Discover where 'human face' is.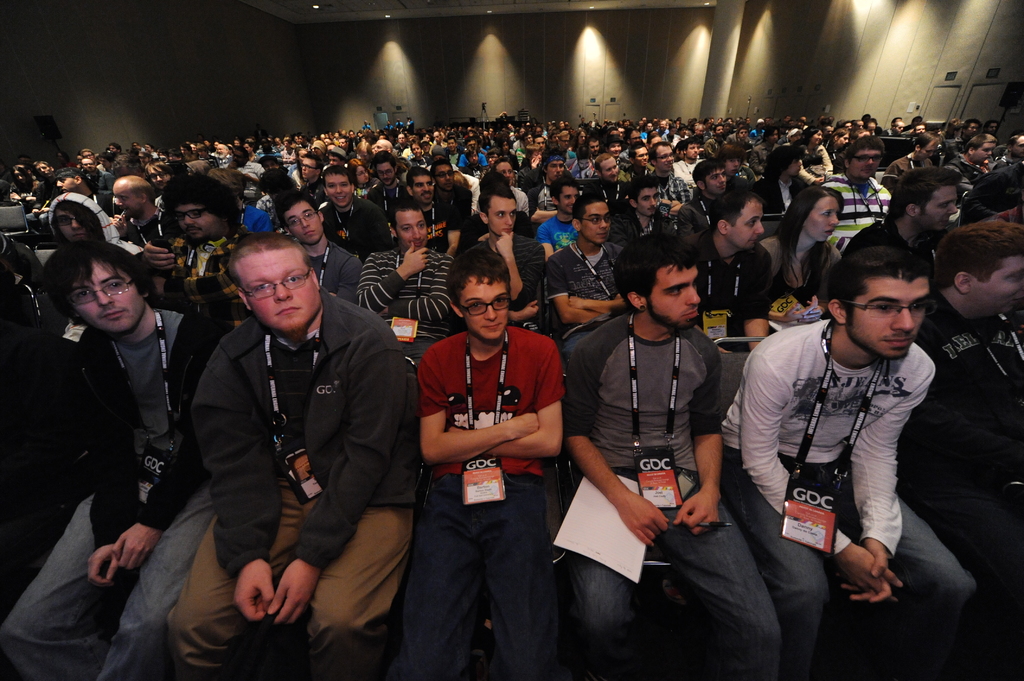
Discovered at bbox=[636, 187, 659, 214].
